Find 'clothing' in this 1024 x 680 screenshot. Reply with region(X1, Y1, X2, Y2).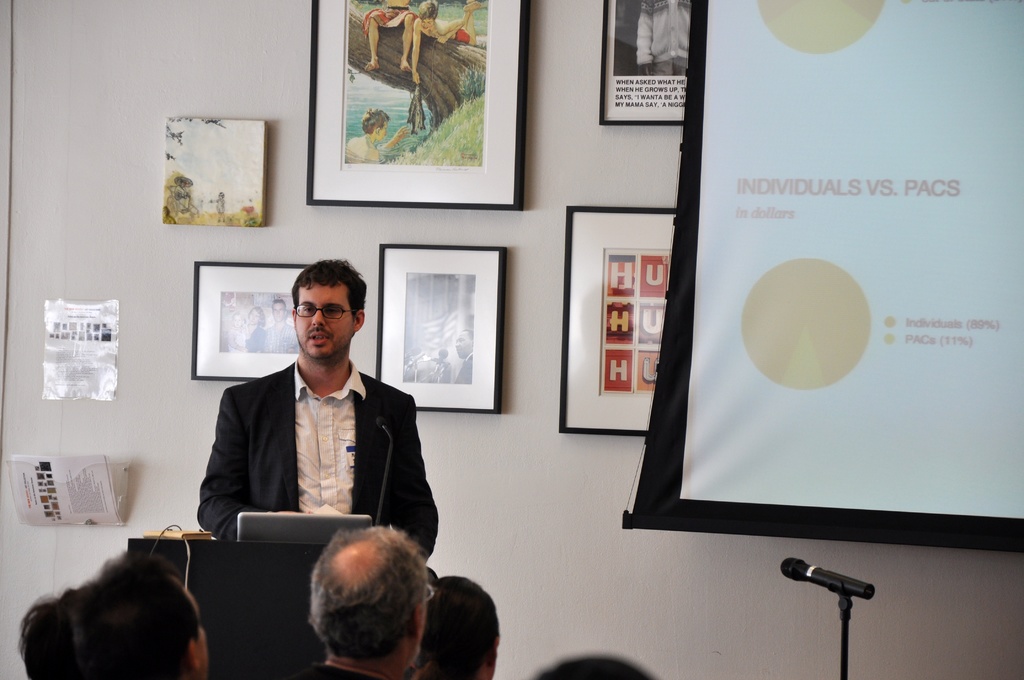
region(360, 4, 419, 31).
